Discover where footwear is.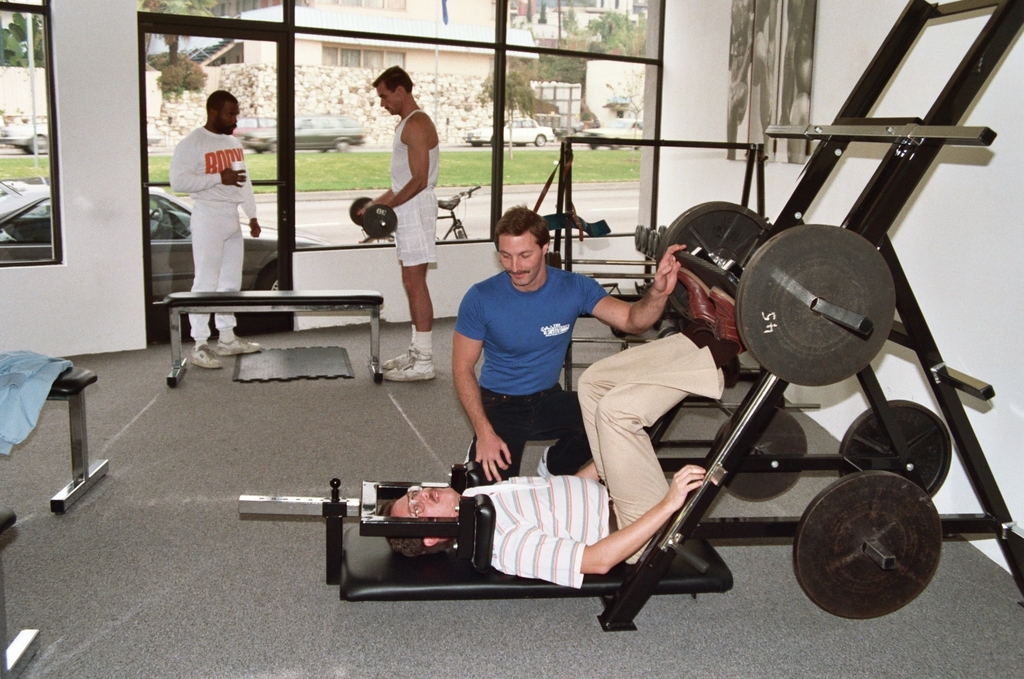
Discovered at (x1=378, y1=361, x2=442, y2=382).
